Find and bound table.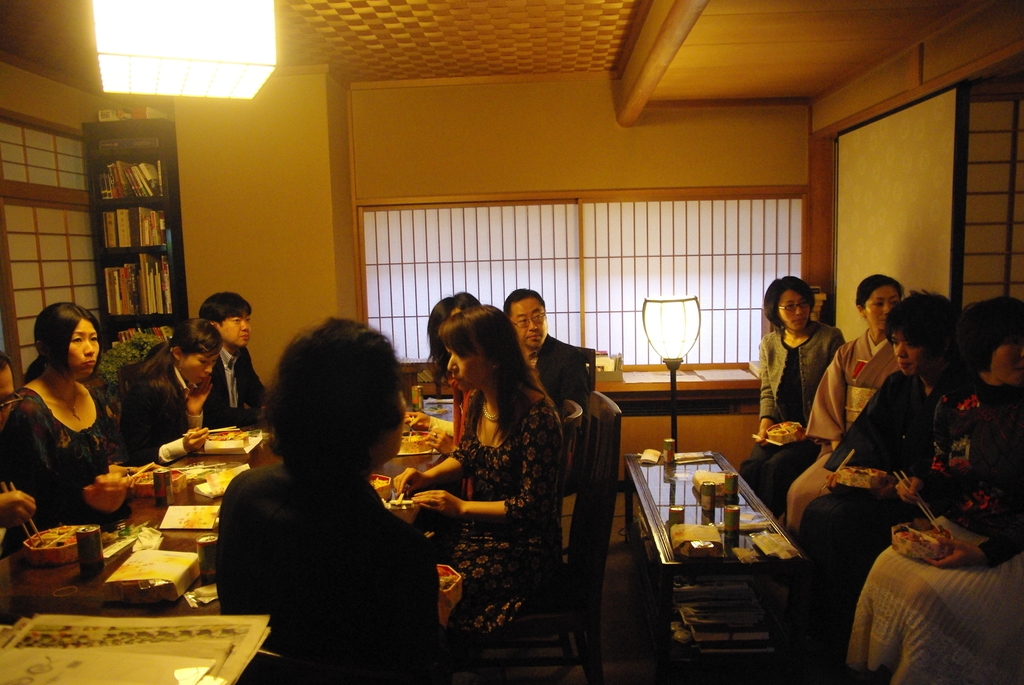
Bound: <box>602,475,835,641</box>.
